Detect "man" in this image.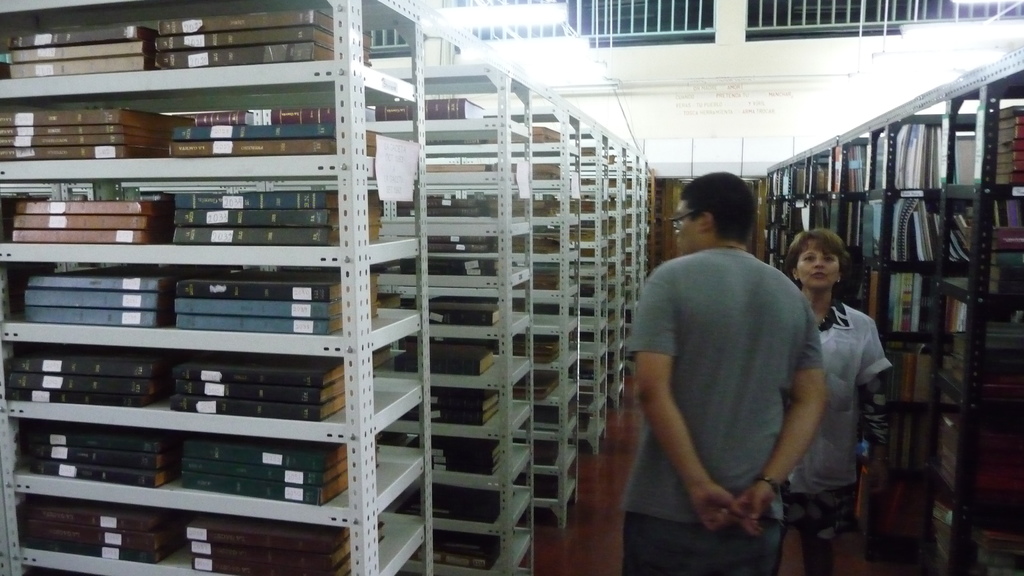
Detection: <bbox>592, 172, 836, 575</bbox>.
